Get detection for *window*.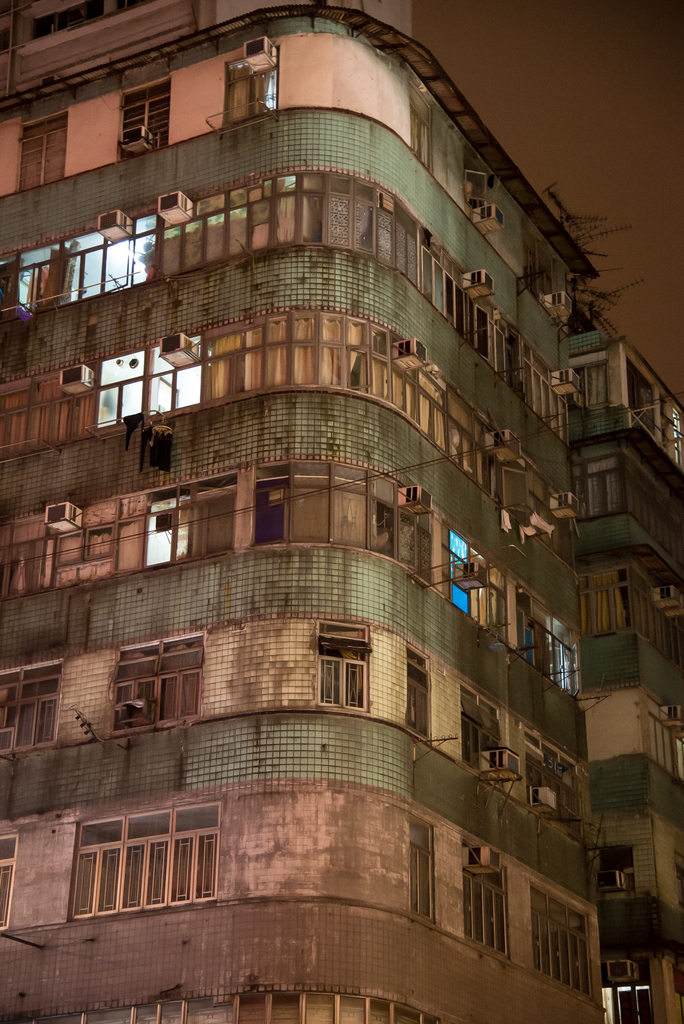
Detection: locate(316, 623, 371, 711).
